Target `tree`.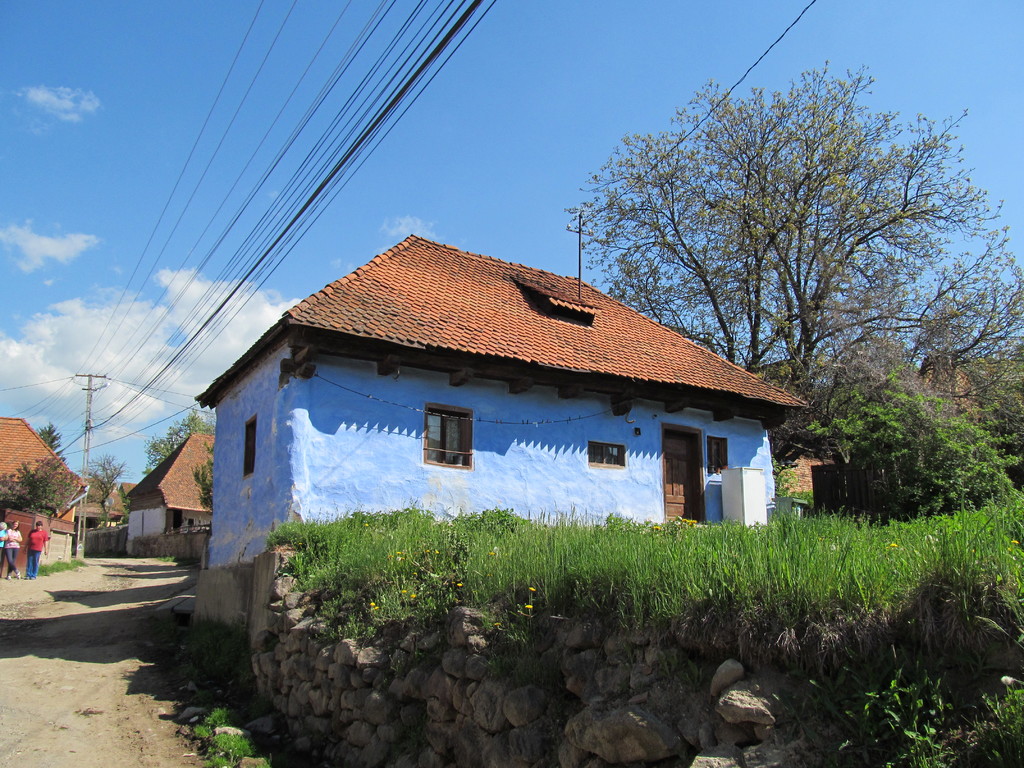
Target region: (x1=624, y1=72, x2=959, y2=468).
